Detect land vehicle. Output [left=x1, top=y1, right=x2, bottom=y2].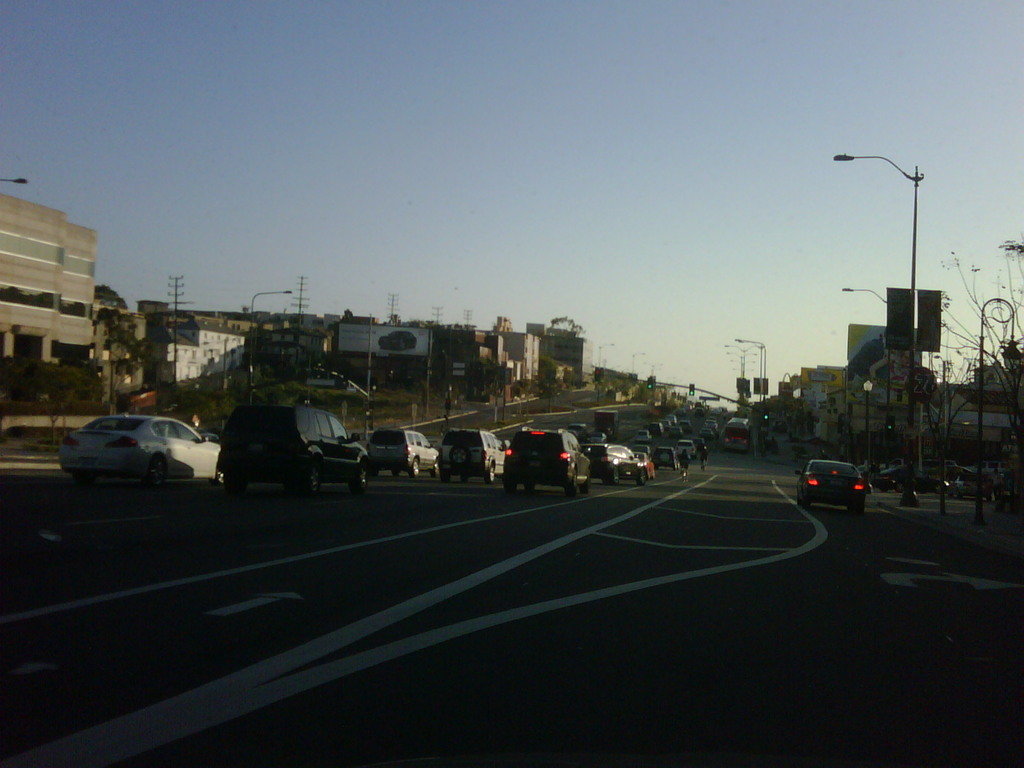
[left=220, top=402, right=362, bottom=488].
